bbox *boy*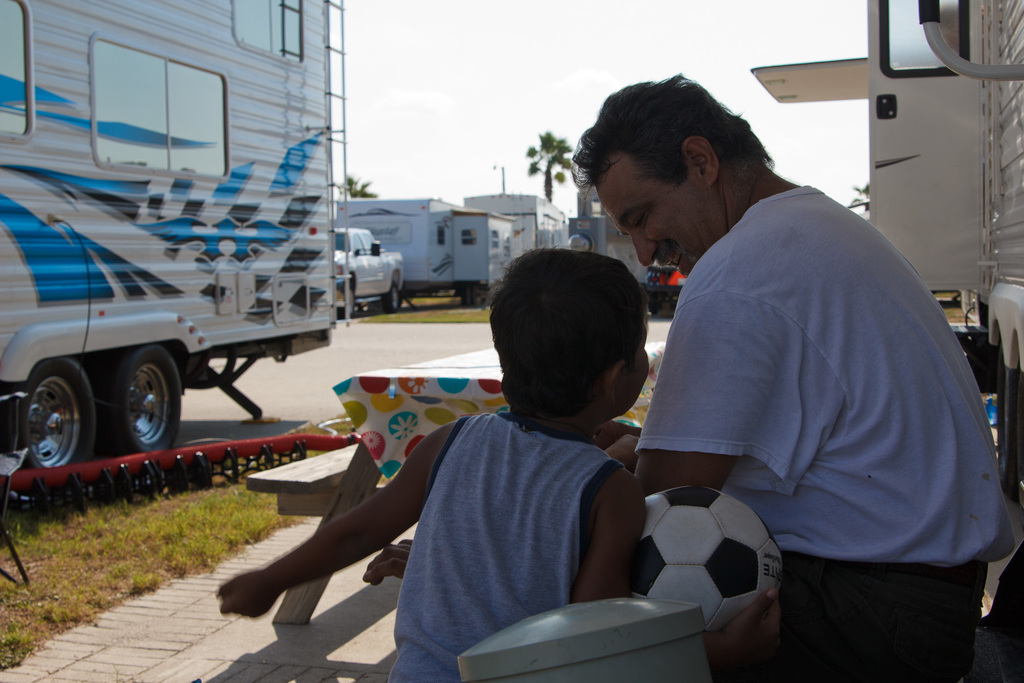
l=214, t=240, r=650, b=682
